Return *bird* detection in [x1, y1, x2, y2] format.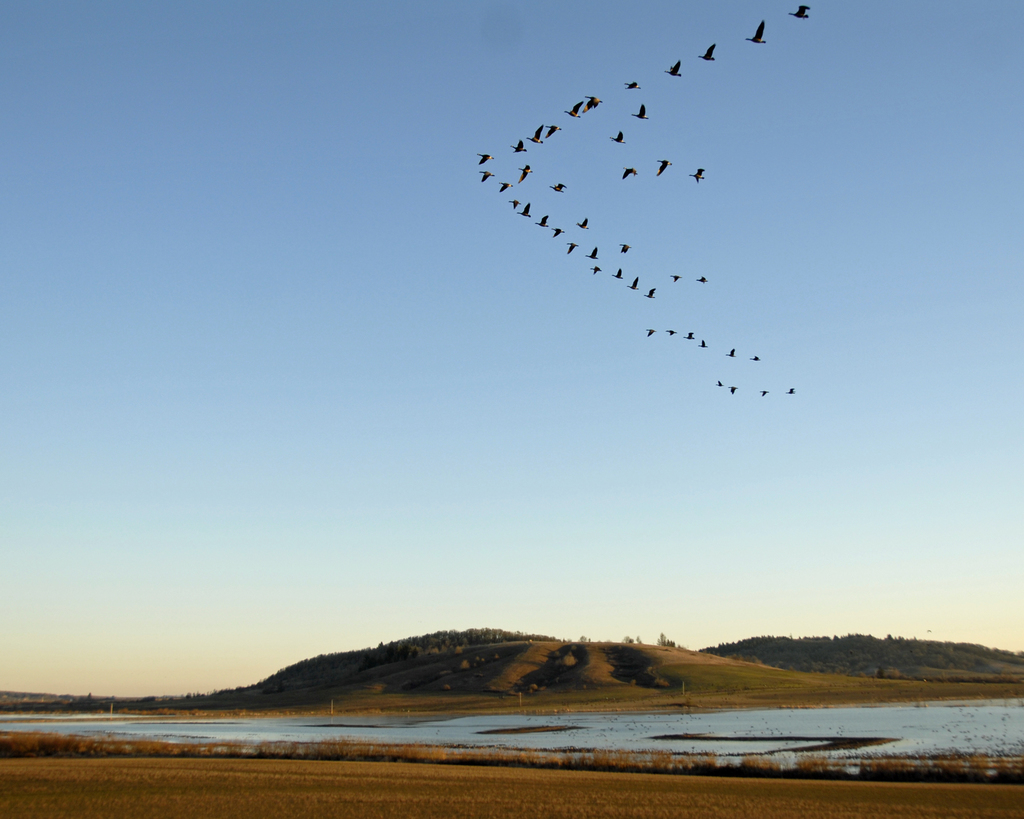
[509, 196, 523, 209].
